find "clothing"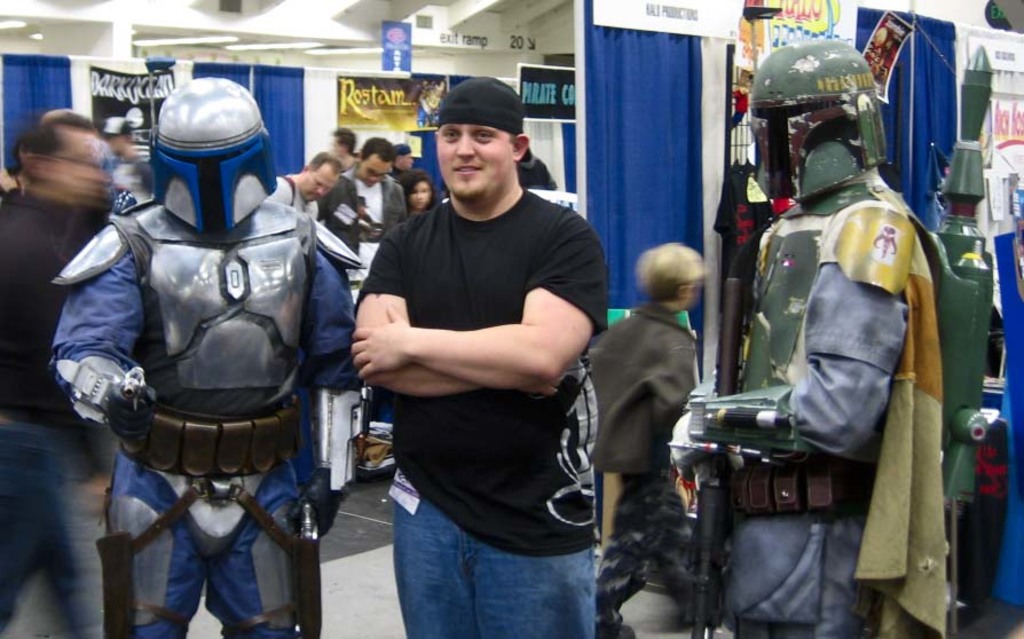
left=714, top=157, right=762, bottom=321
